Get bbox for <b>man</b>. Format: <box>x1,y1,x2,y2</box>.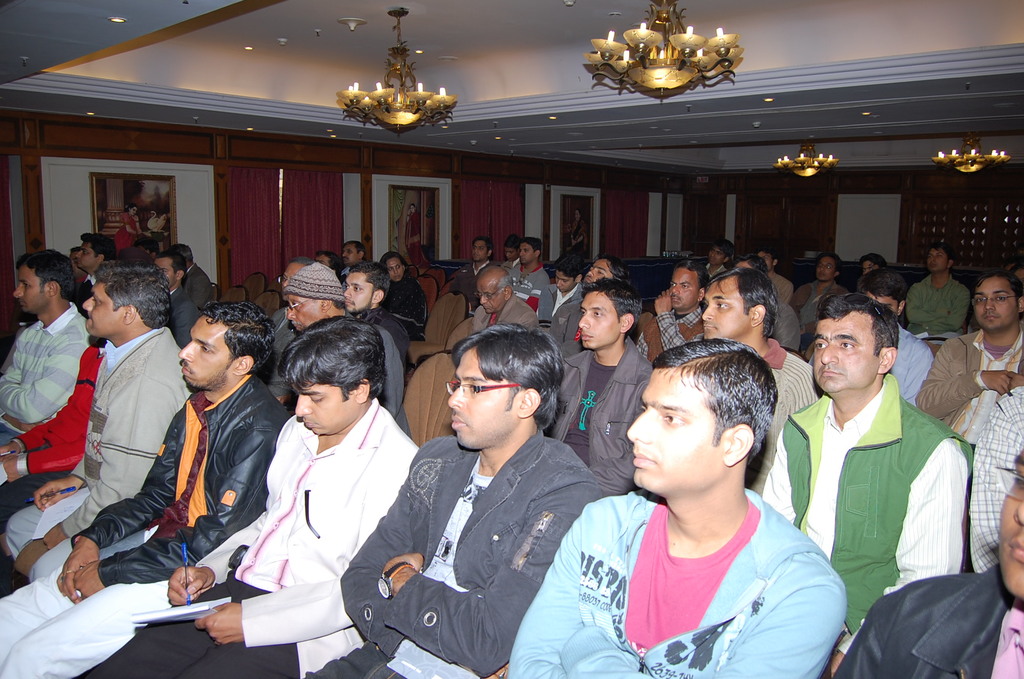
<box>319,249,340,275</box>.
